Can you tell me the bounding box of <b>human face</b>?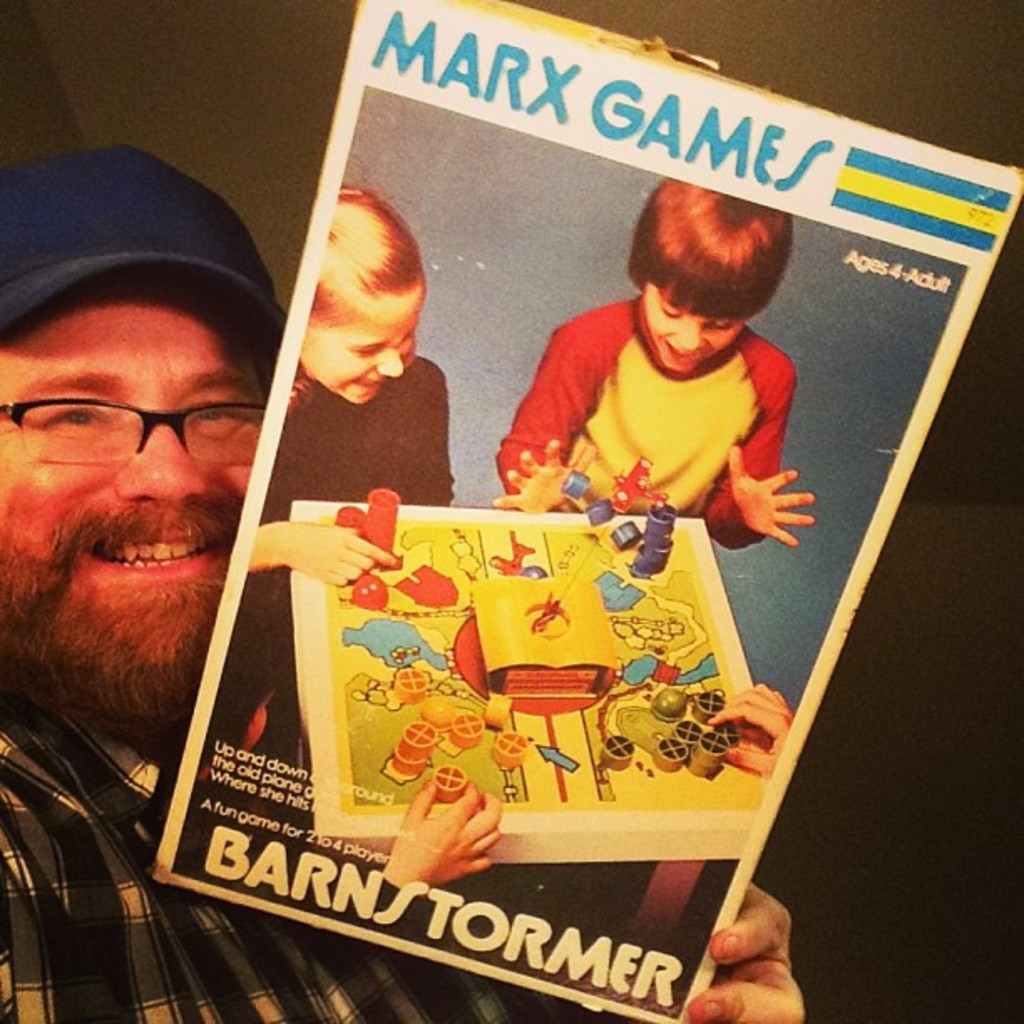
crop(2, 306, 268, 656).
